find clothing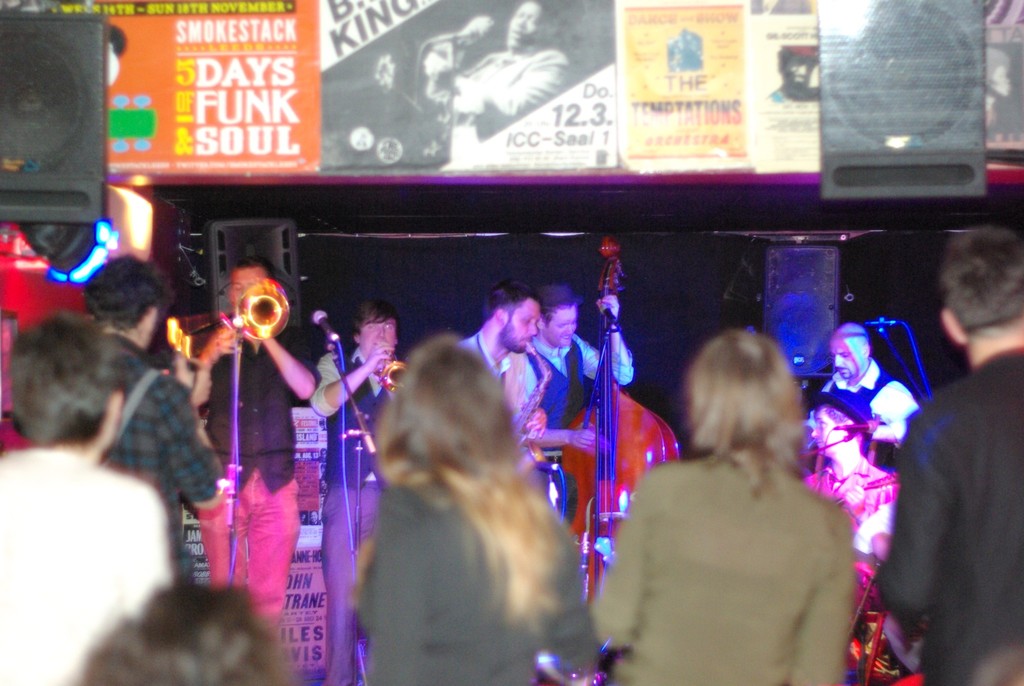
box(303, 339, 397, 685)
